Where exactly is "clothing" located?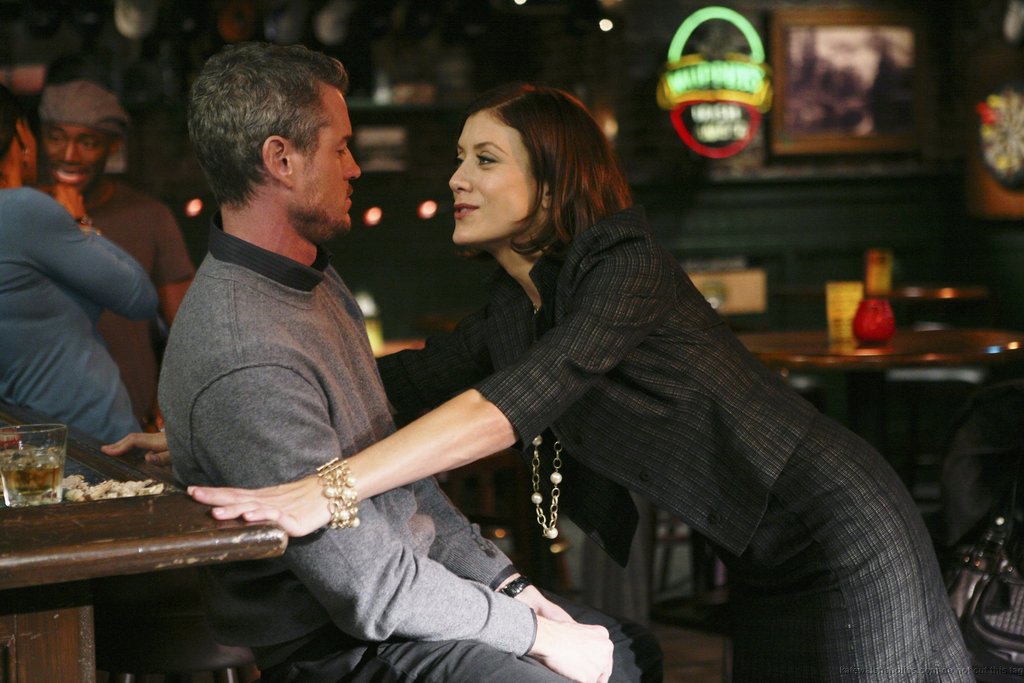
Its bounding box is detection(0, 186, 155, 460).
